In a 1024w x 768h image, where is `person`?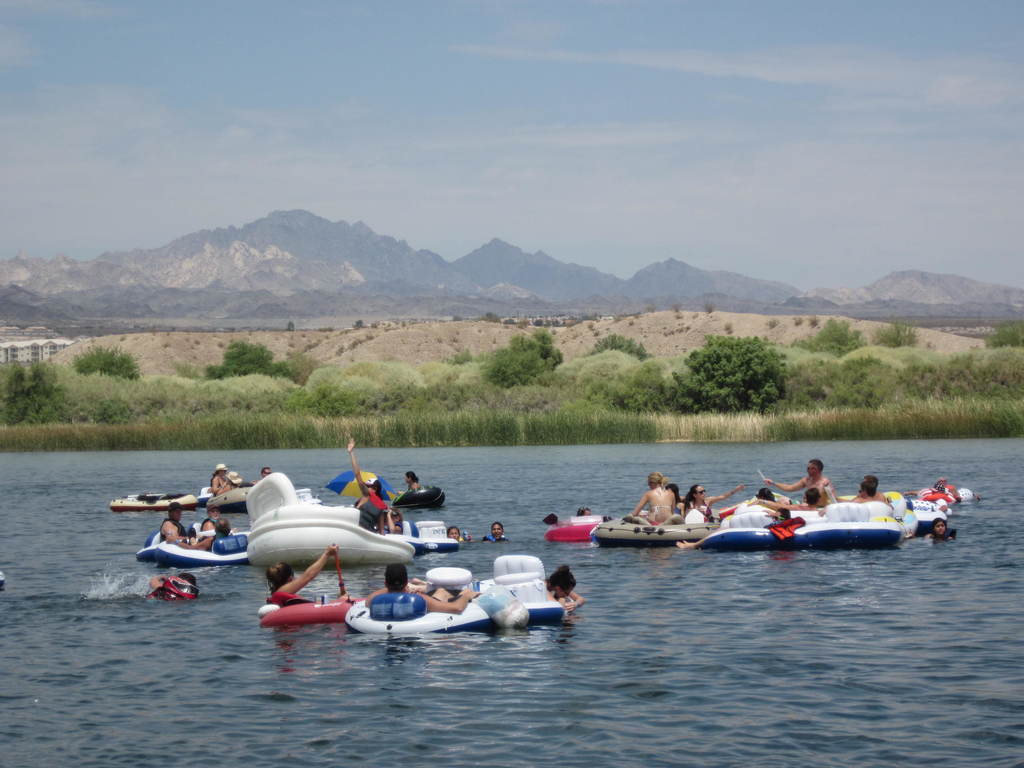
Rect(325, 465, 439, 538).
